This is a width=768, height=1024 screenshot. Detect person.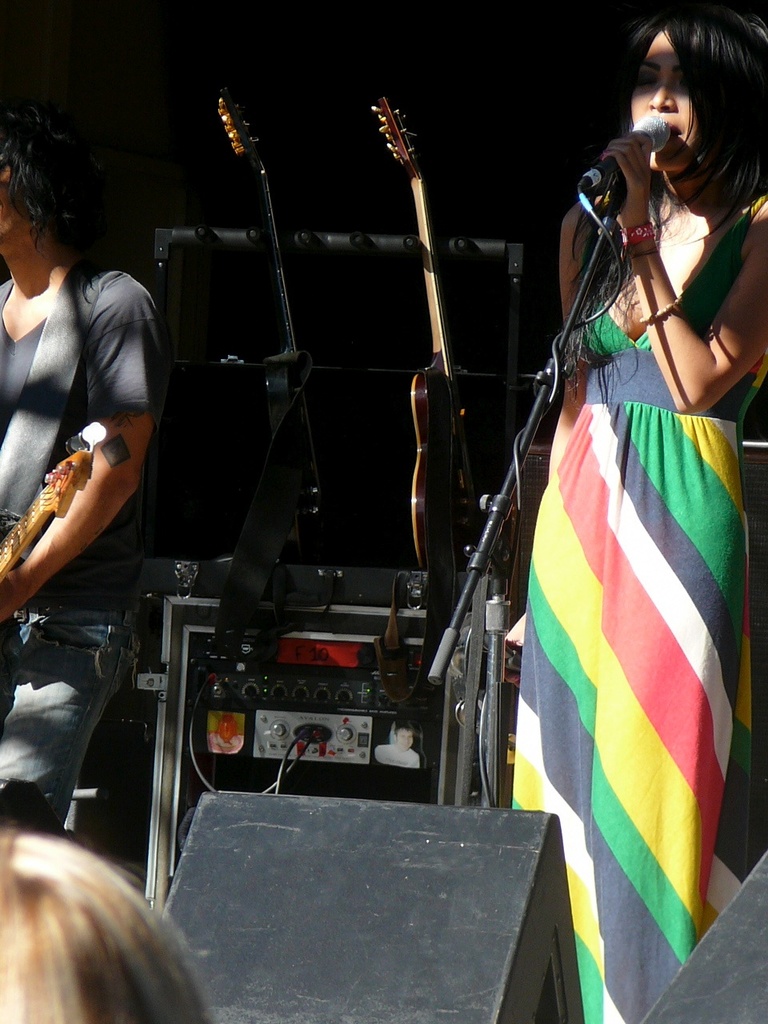
[x1=516, y1=179, x2=752, y2=972].
